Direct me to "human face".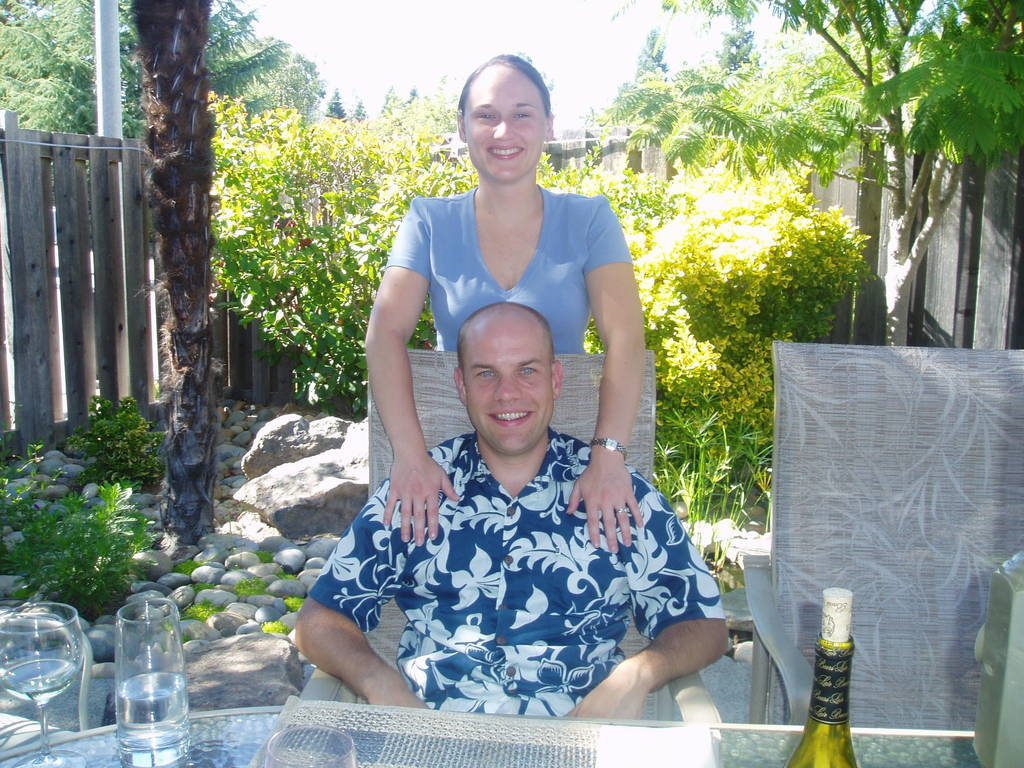
Direction: [left=460, top=327, right=550, bottom=452].
